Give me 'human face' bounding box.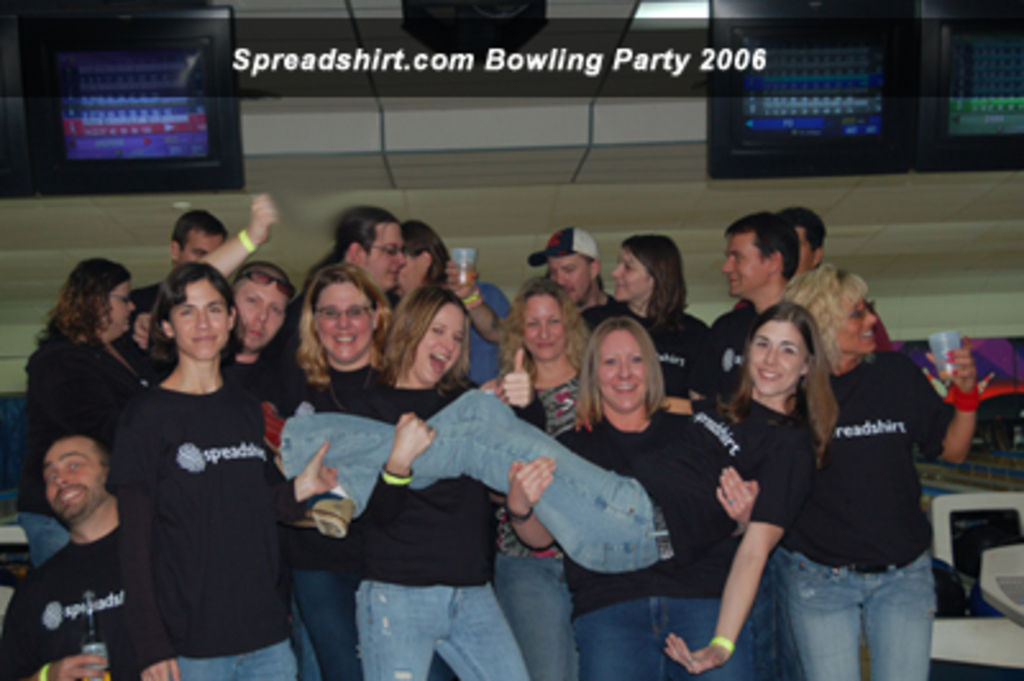
(404,251,422,287).
